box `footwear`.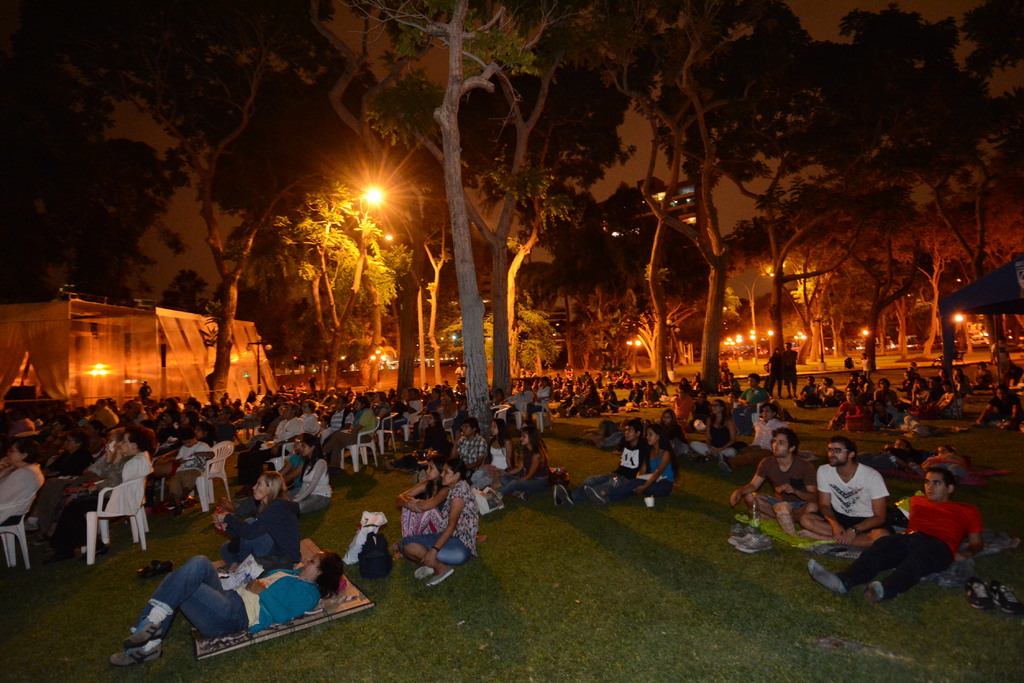
Rect(411, 560, 442, 581).
